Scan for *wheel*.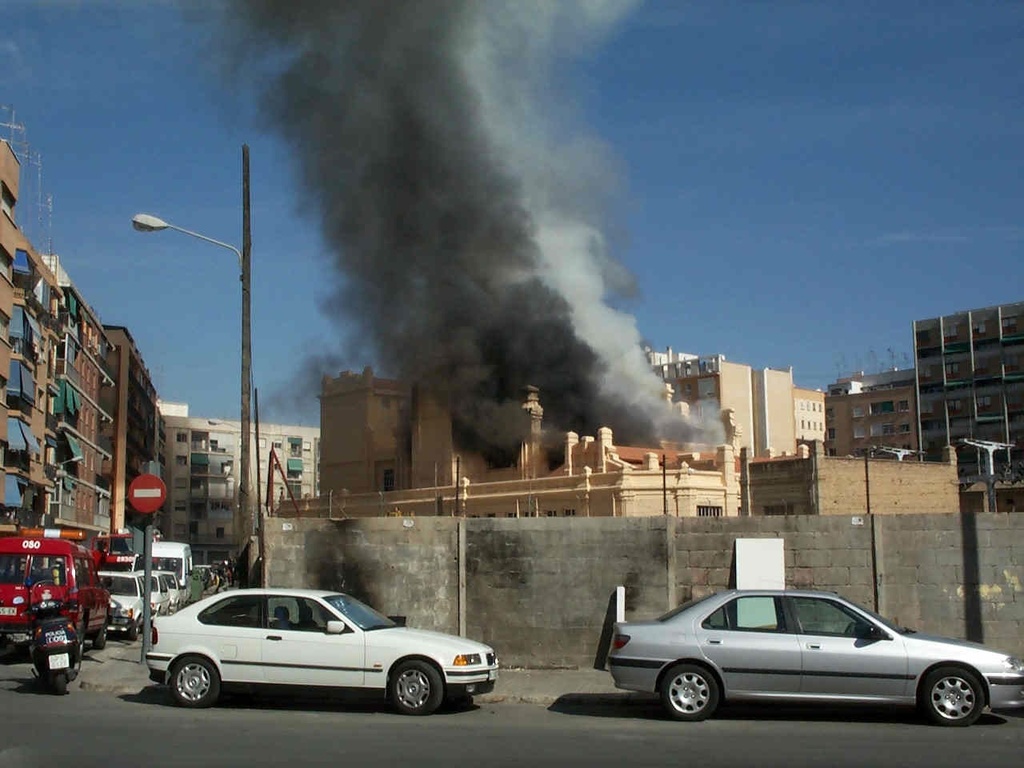
Scan result: 45, 674, 67, 694.
